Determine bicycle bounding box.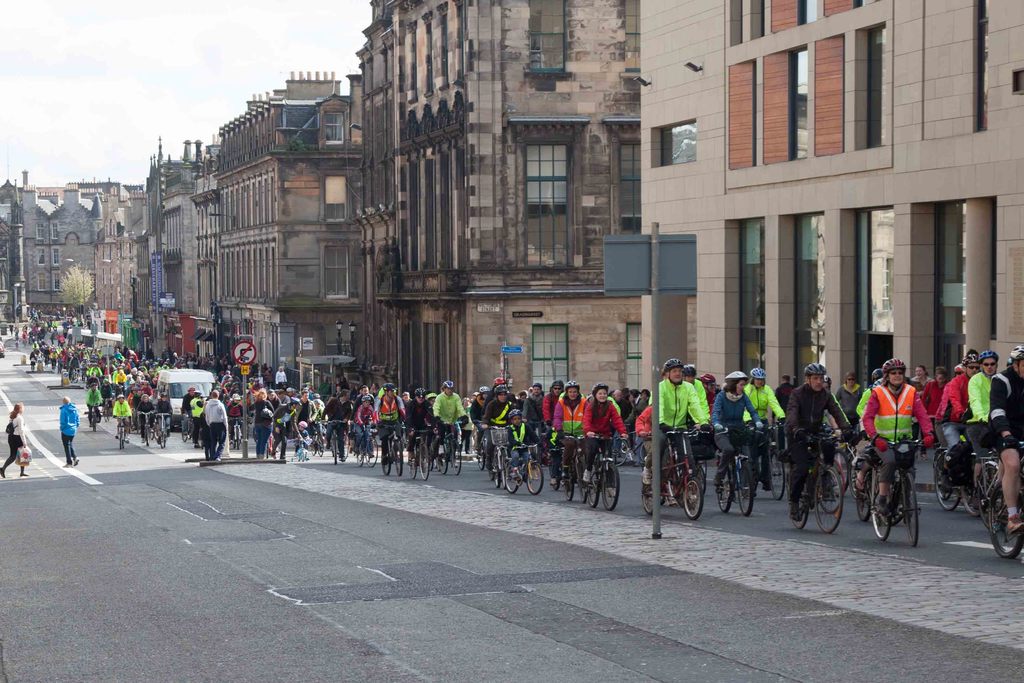
Determined: rect(82, 399, 99, 440).
